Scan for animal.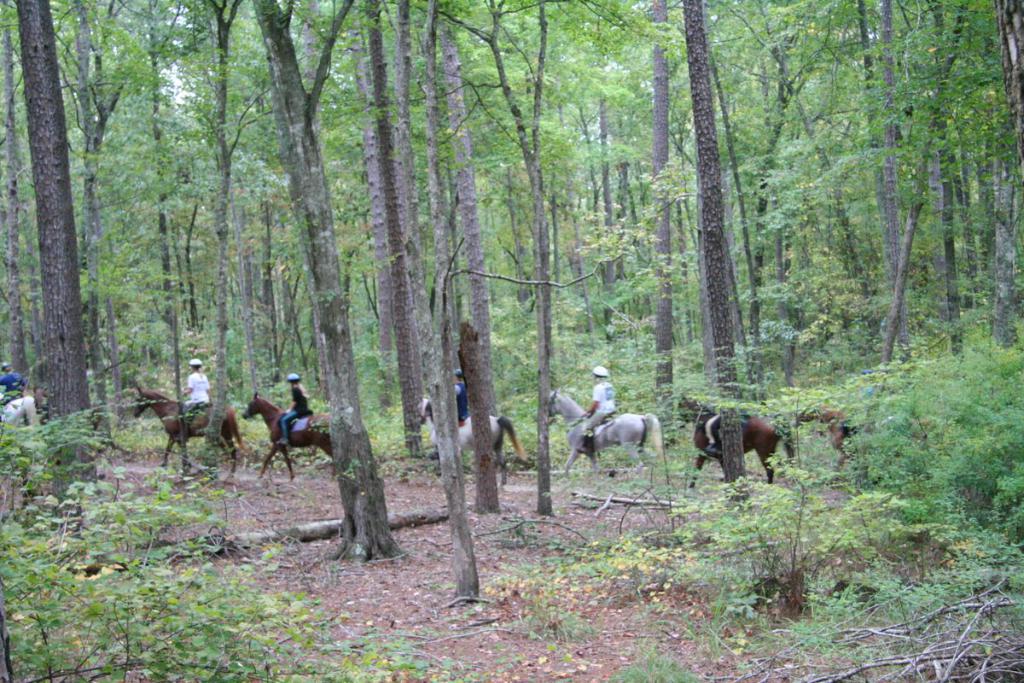
Scan result: locate(678, 392, 794, 502).
